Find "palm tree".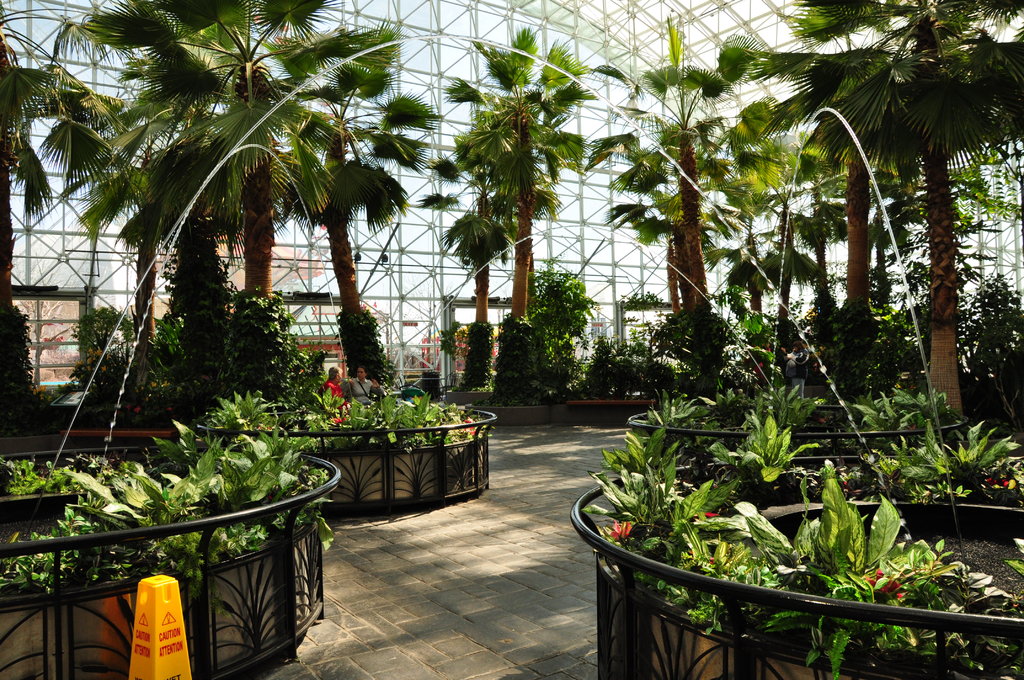
448, 126, 503, 425.
